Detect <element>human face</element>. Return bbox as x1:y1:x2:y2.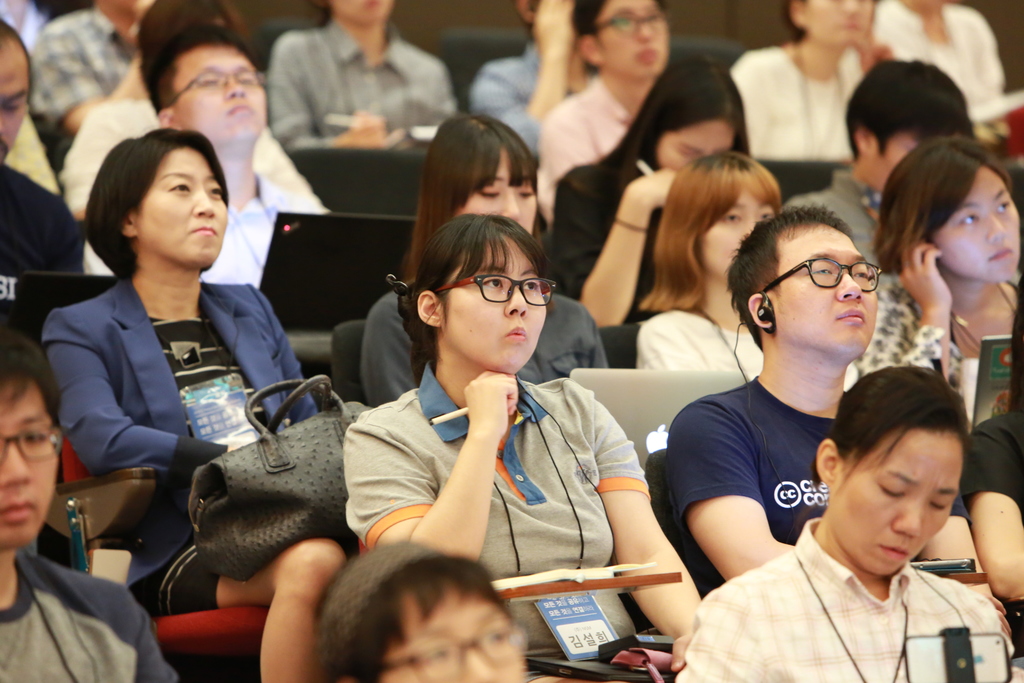
604:0:669:78.
